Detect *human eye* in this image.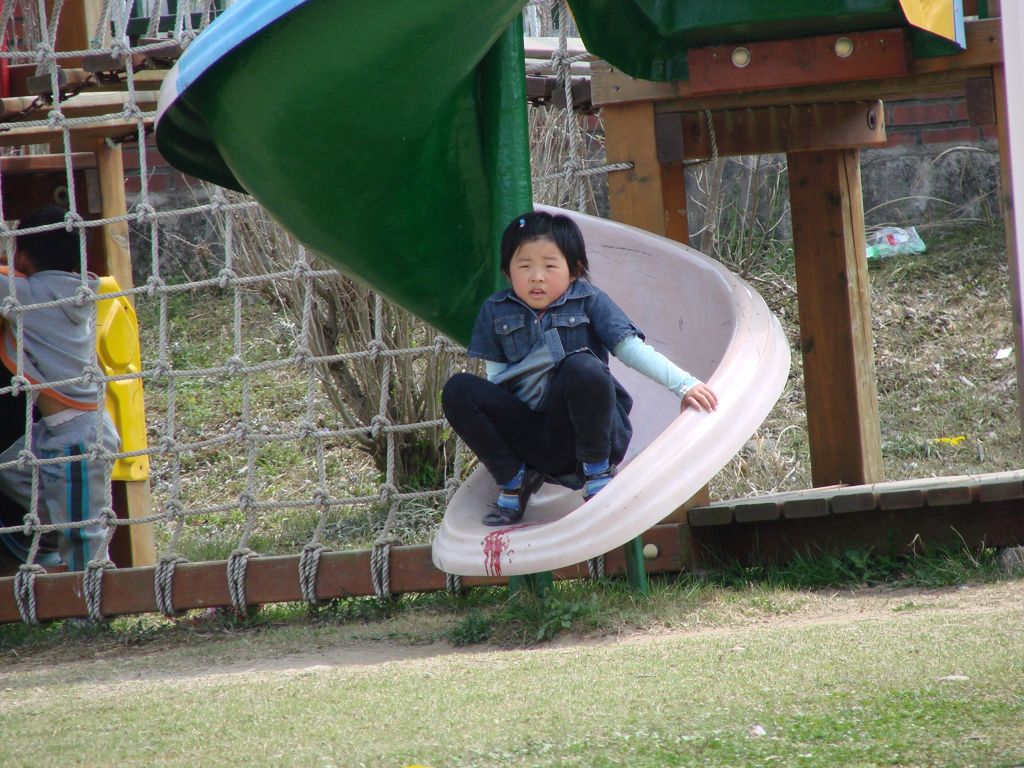
Detection: x1=514 y1=259 x2=531 y2=273.
